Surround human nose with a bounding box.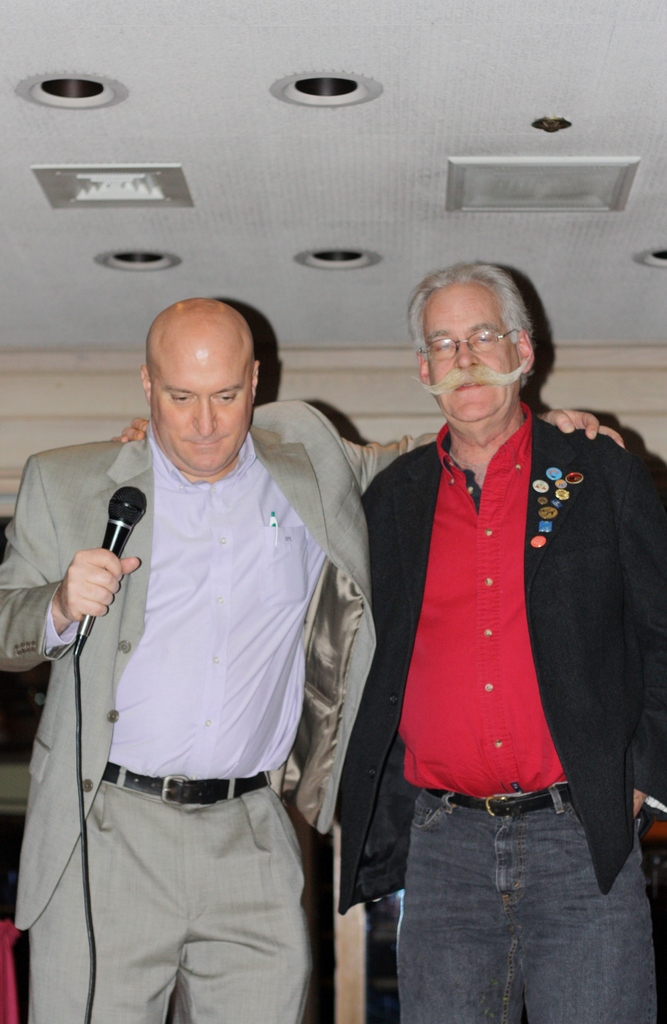
region(452, 336, 481, 371).
